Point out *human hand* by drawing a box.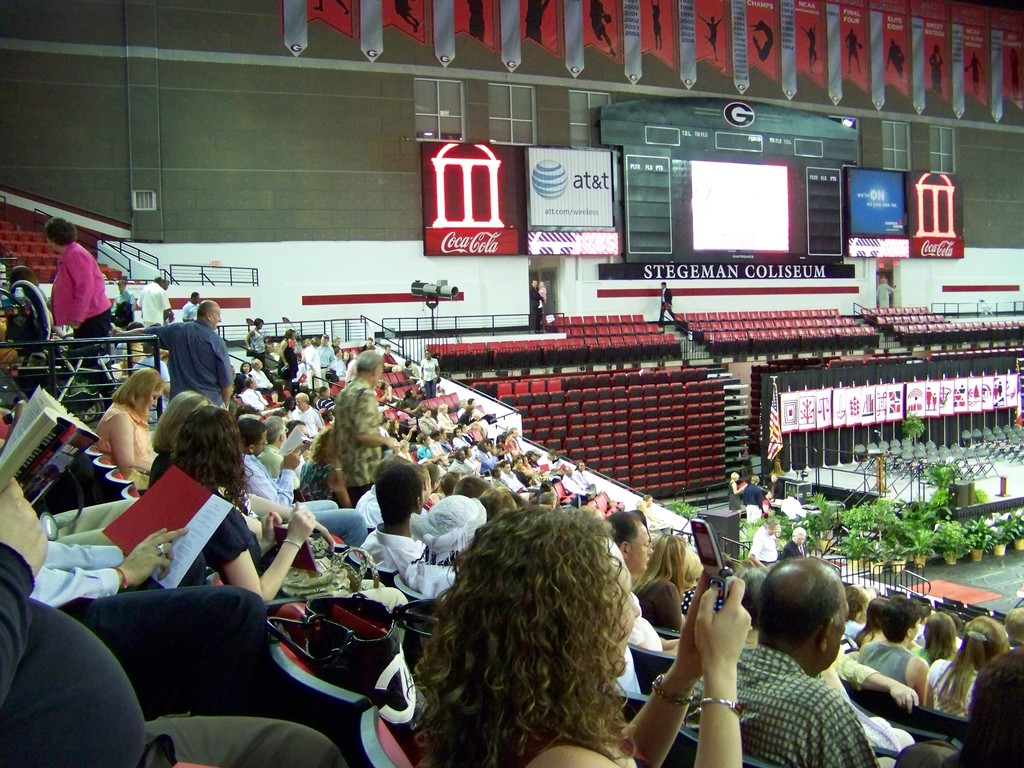
121:524:190:585.
